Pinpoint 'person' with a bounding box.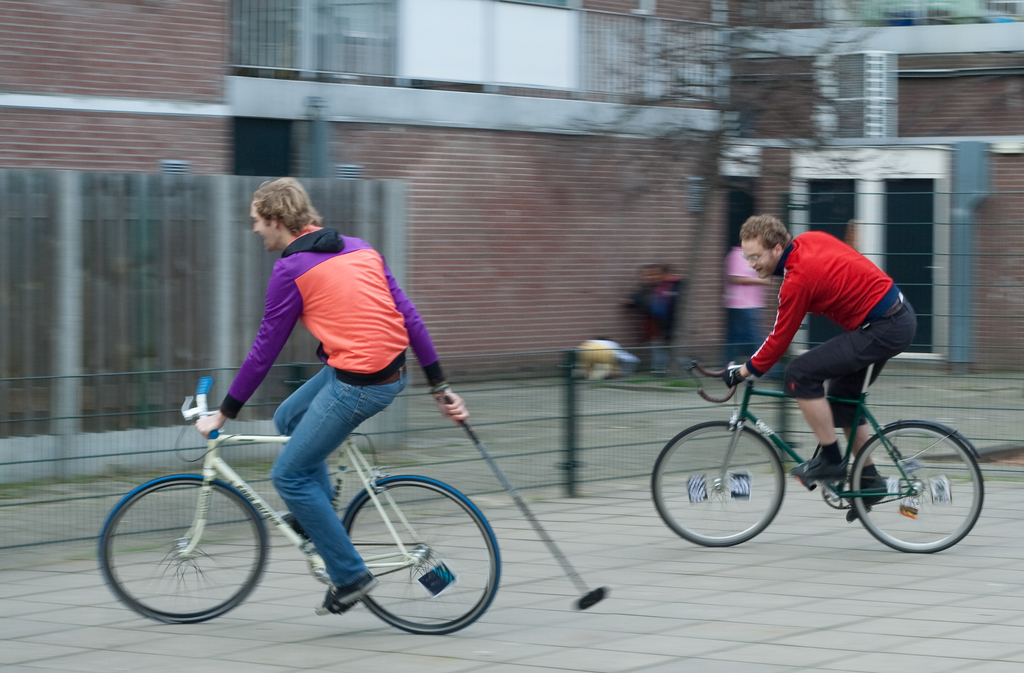
crop(721, 240, 789, 378).
